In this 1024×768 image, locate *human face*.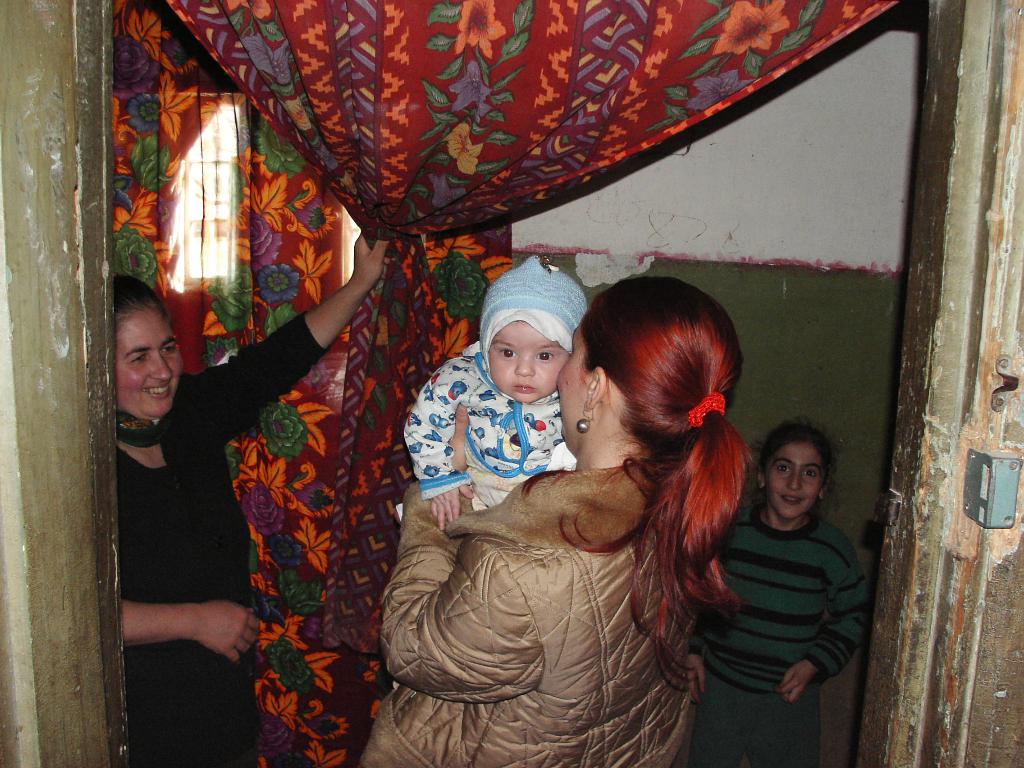
Bounding box: BBox(555, 326, 589, 440).
